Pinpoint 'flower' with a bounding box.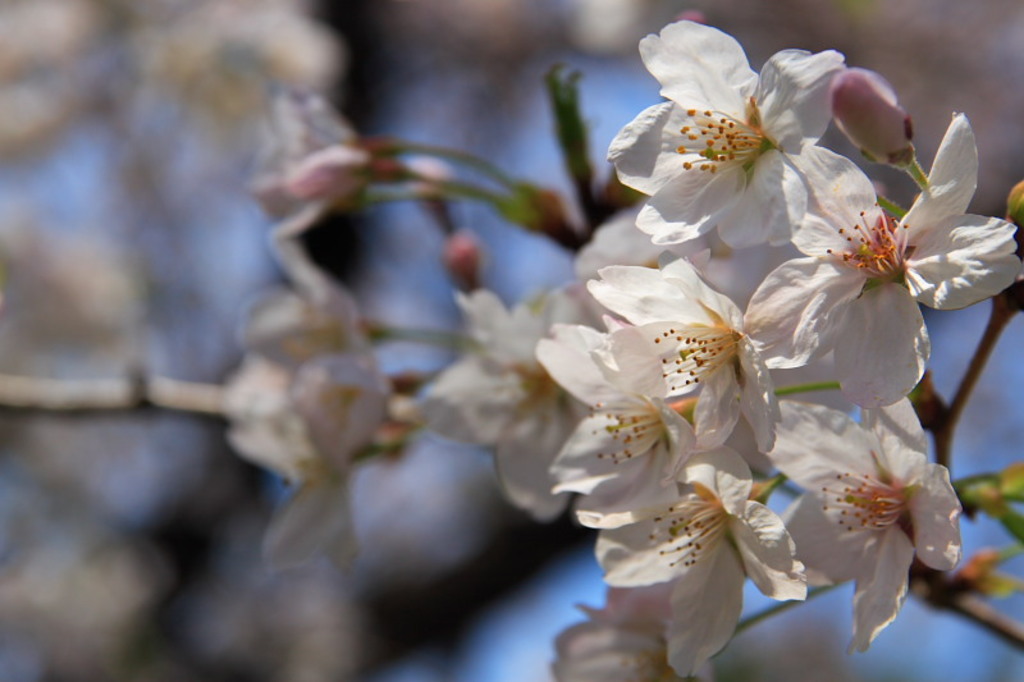
[left=576, top=0, right=644, bottom=60].
